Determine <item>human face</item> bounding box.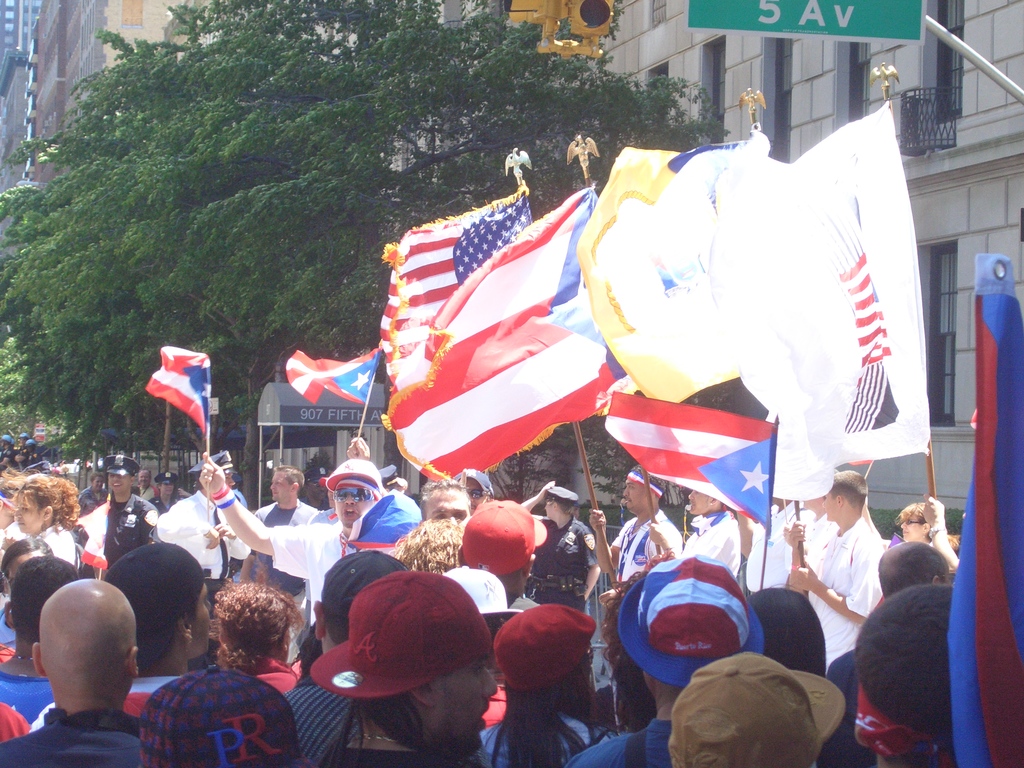
Determined: (left=429, top=489, right=470, bottom=526).
